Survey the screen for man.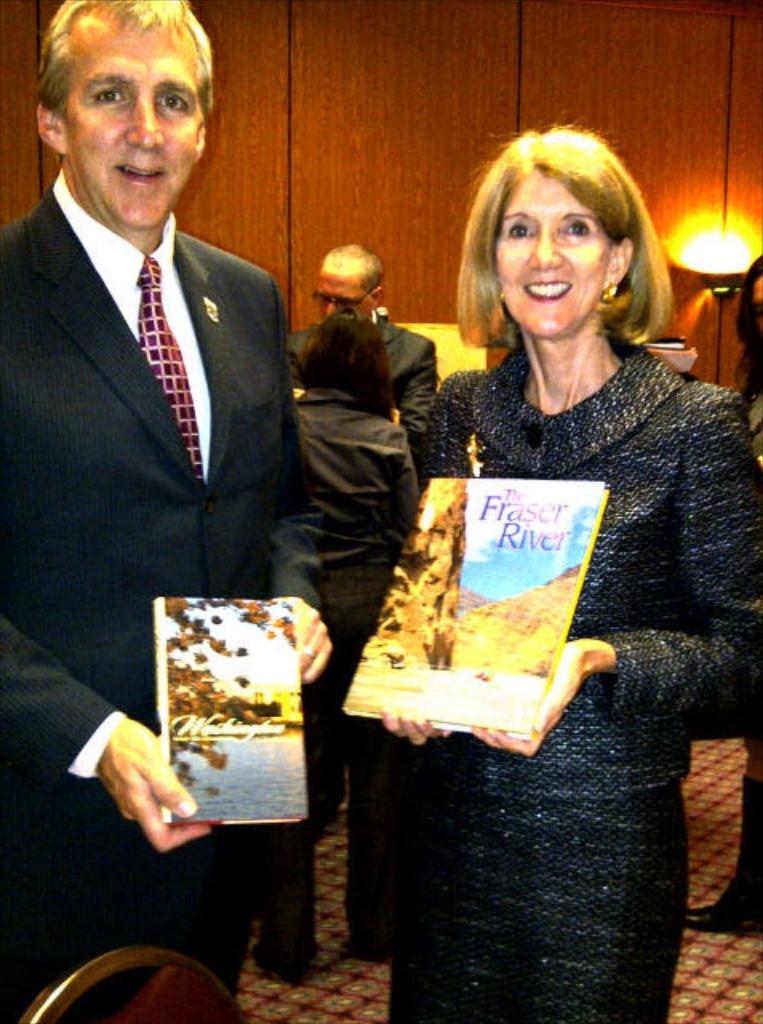
Survey found: 285:245:437:474.
